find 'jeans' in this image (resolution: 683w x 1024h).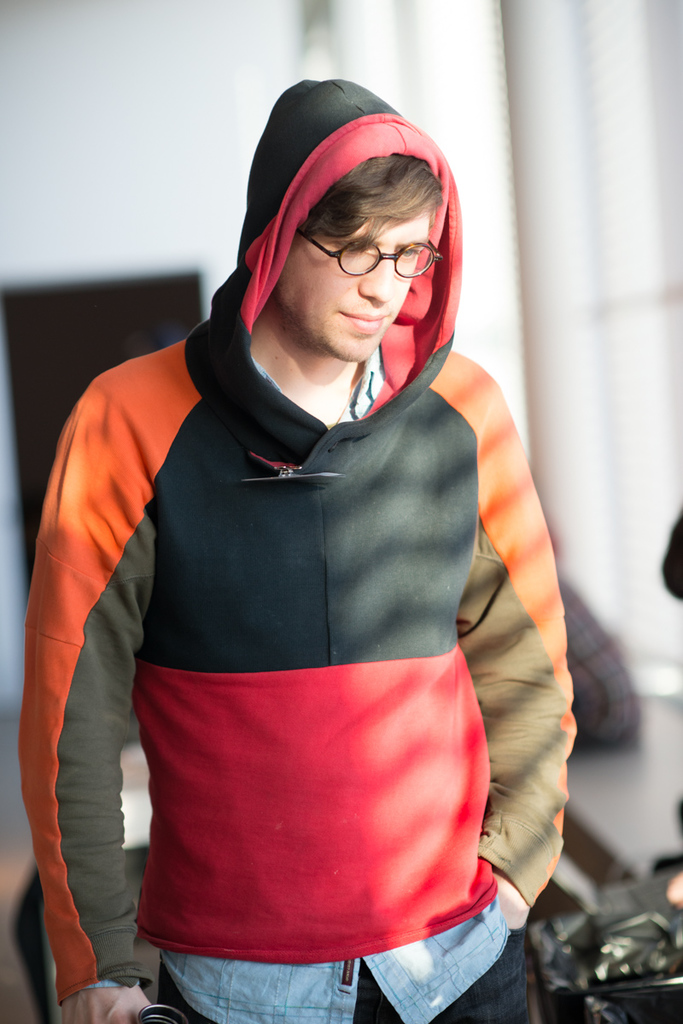
155/933/534/1023.
